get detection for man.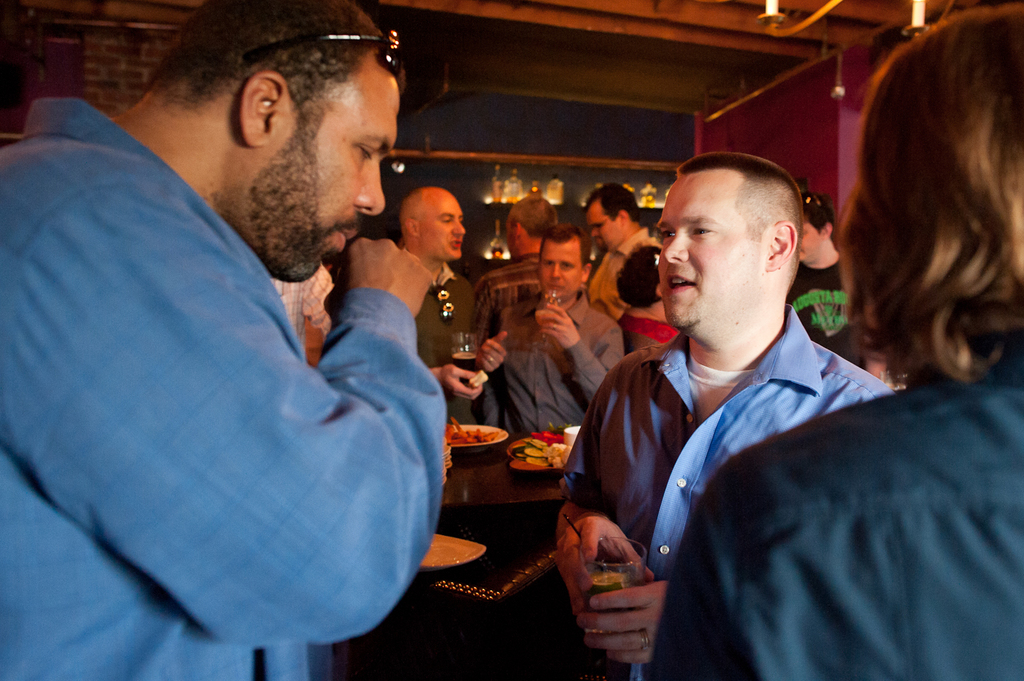
Detection: BBox(584, 183, 658, 325).
